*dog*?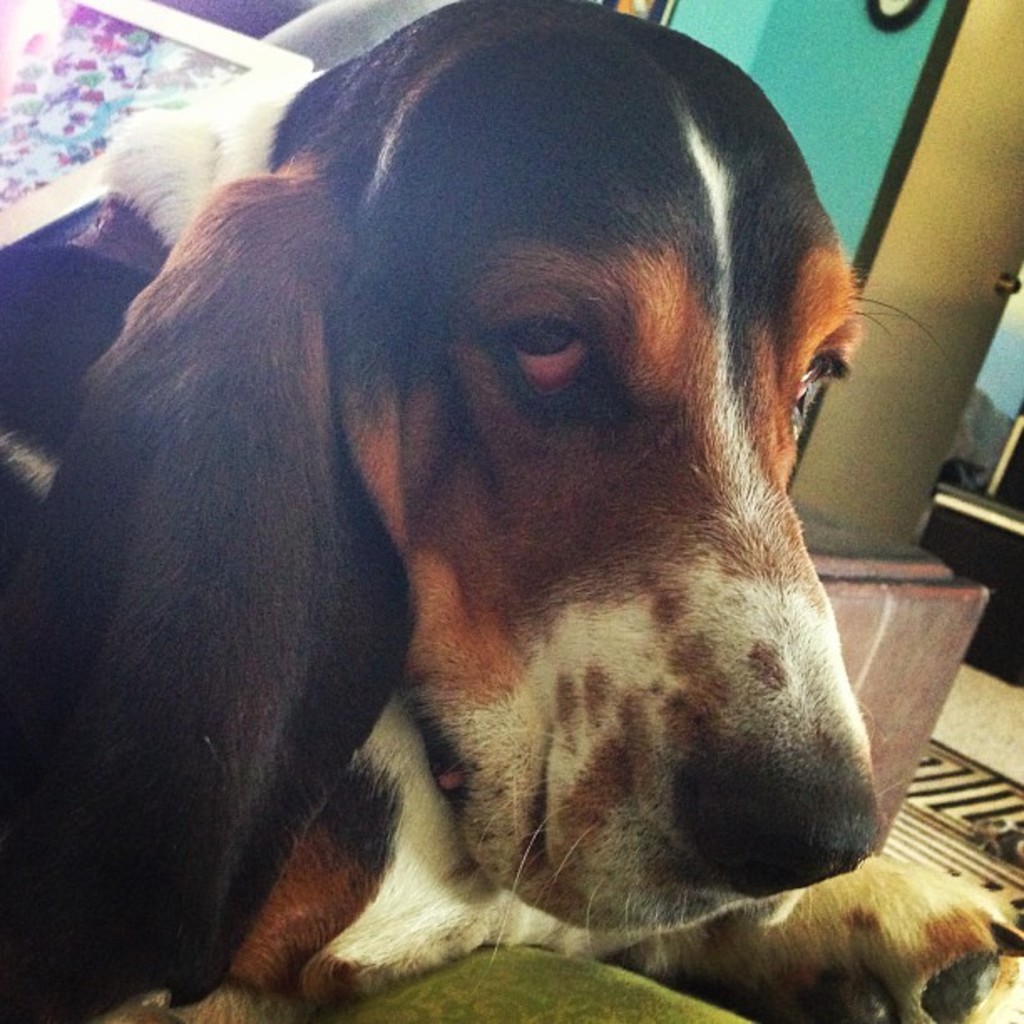
detection(0, 0, 882, 1004)
